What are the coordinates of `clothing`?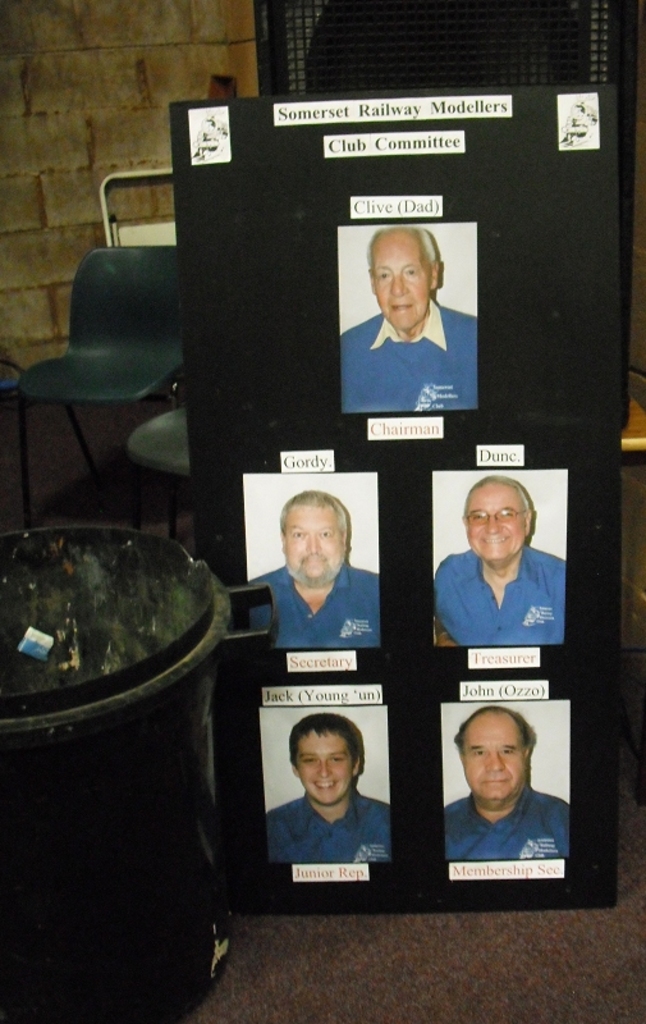
<bbox>440, 786, 585, 869</bbox>.
